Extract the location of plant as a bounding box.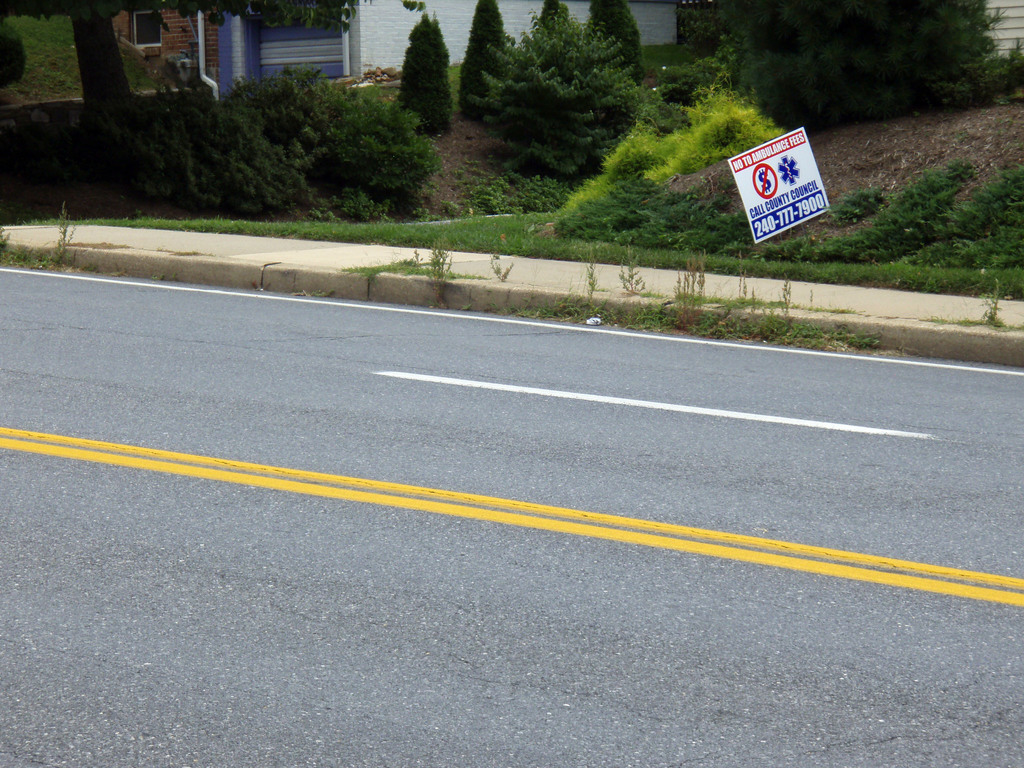
<region>447, 61, 470, 120</region>.
